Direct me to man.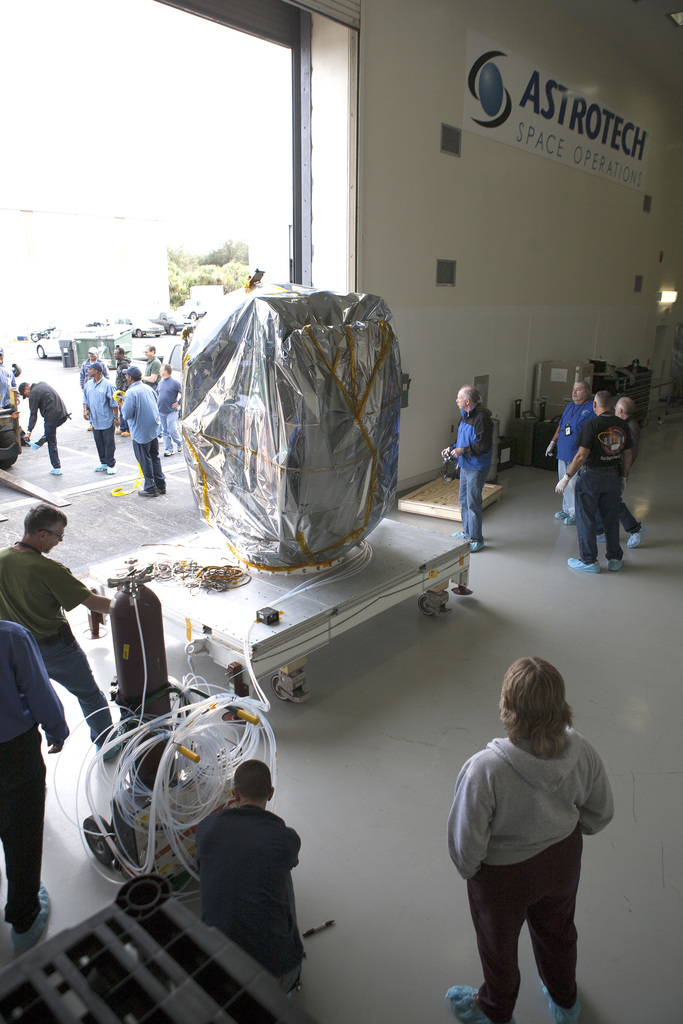
Direction: [553, 390, 625, 575].
